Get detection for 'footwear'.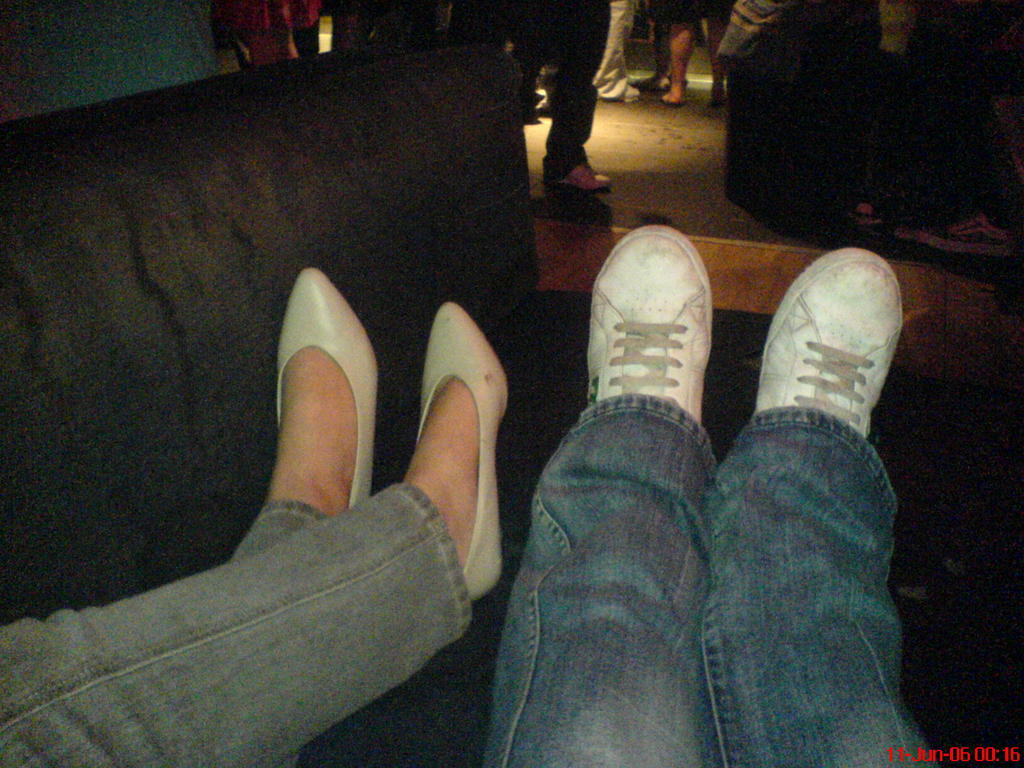
Detection: select_region(276, 268, 379, 511).
